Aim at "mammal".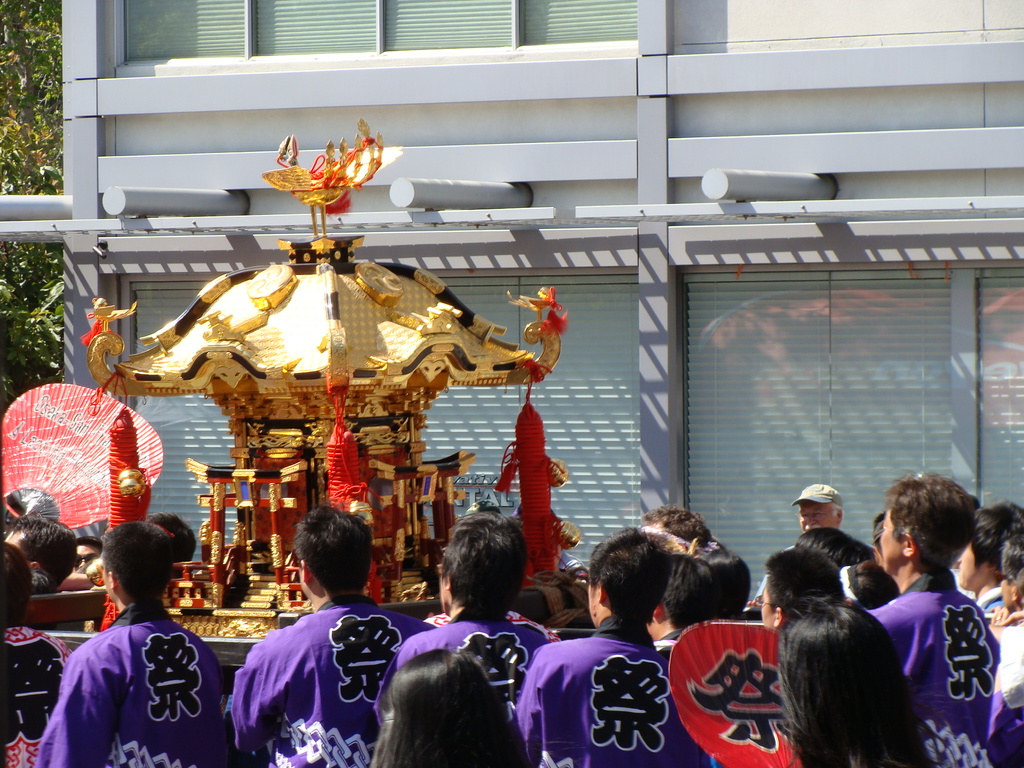
Aimed at [x1=4, y1=511, x2=79, y2=595].
